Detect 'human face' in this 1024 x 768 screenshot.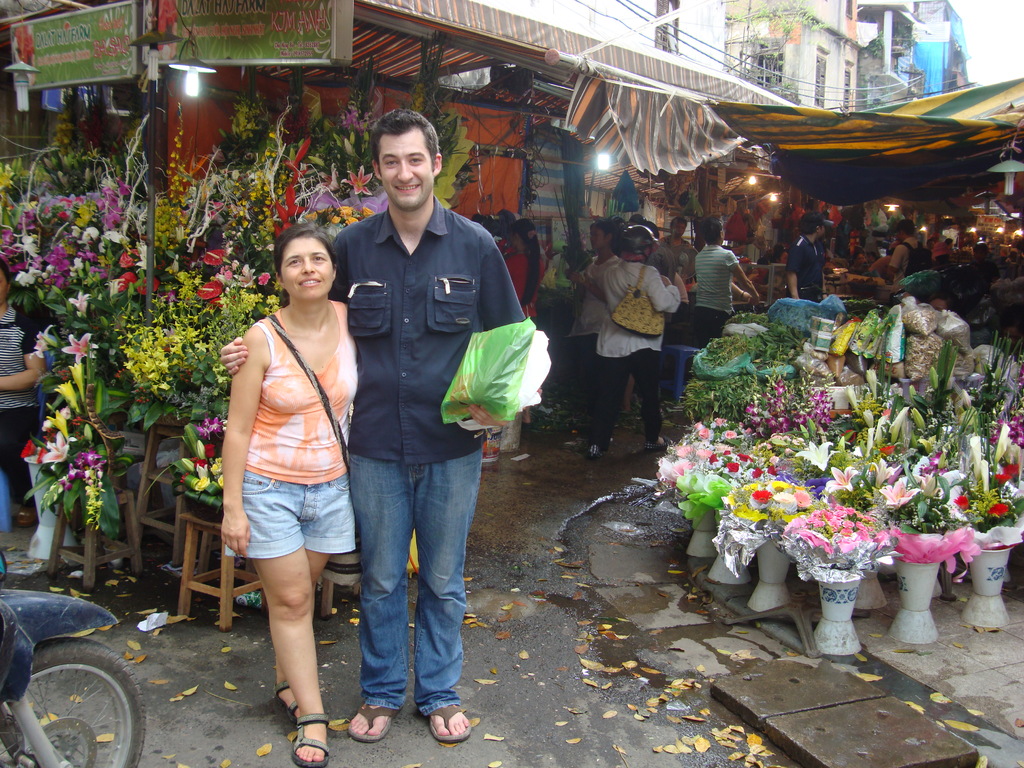
Detection: crop(280, 237, 335, 300).
